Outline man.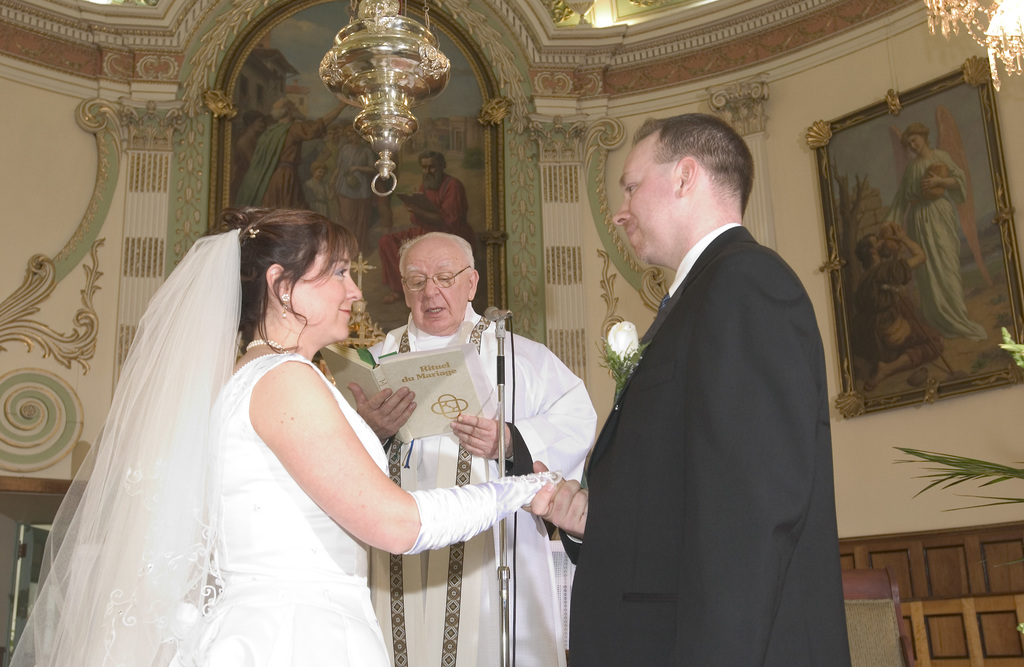
Outline: [851,219,947,392].
